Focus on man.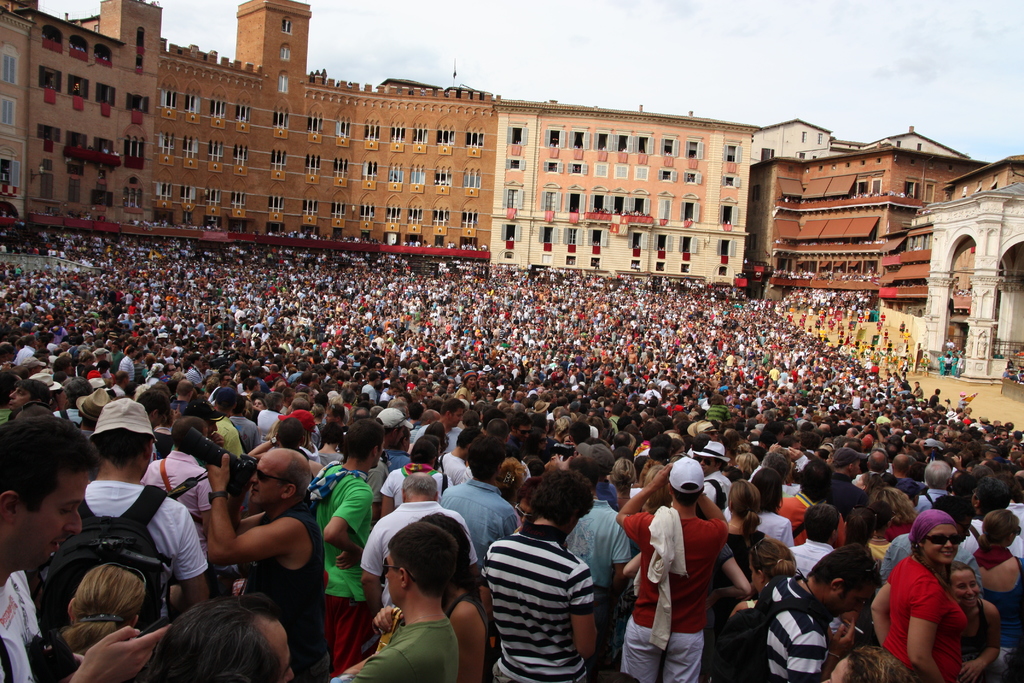
Focused at (894,452,918,498).
